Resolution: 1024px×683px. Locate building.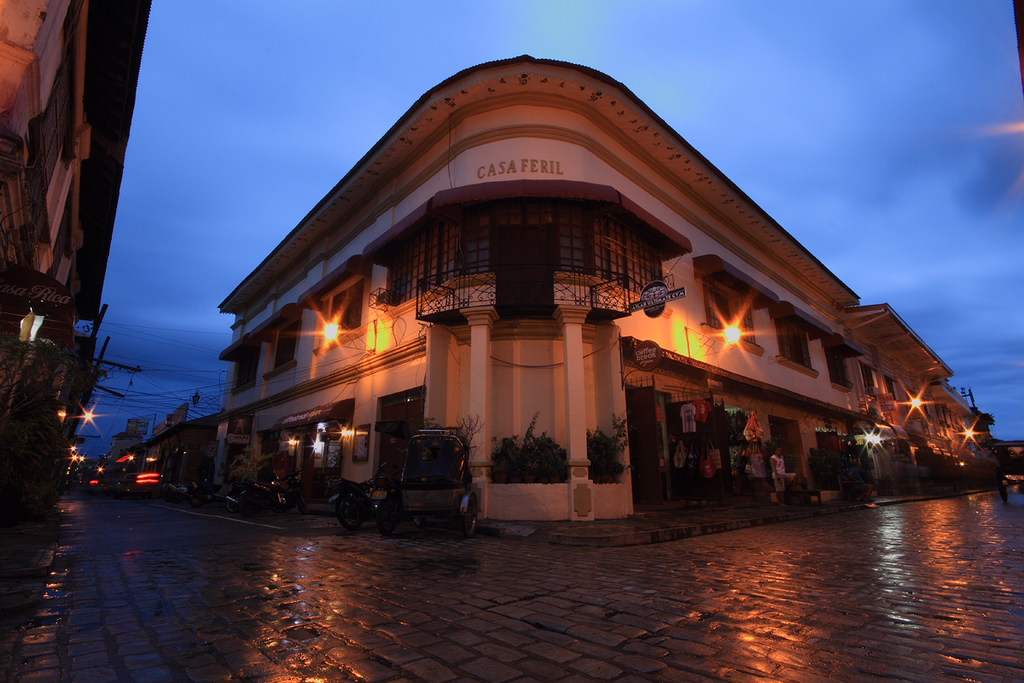
(0, 0, 152, 408).
